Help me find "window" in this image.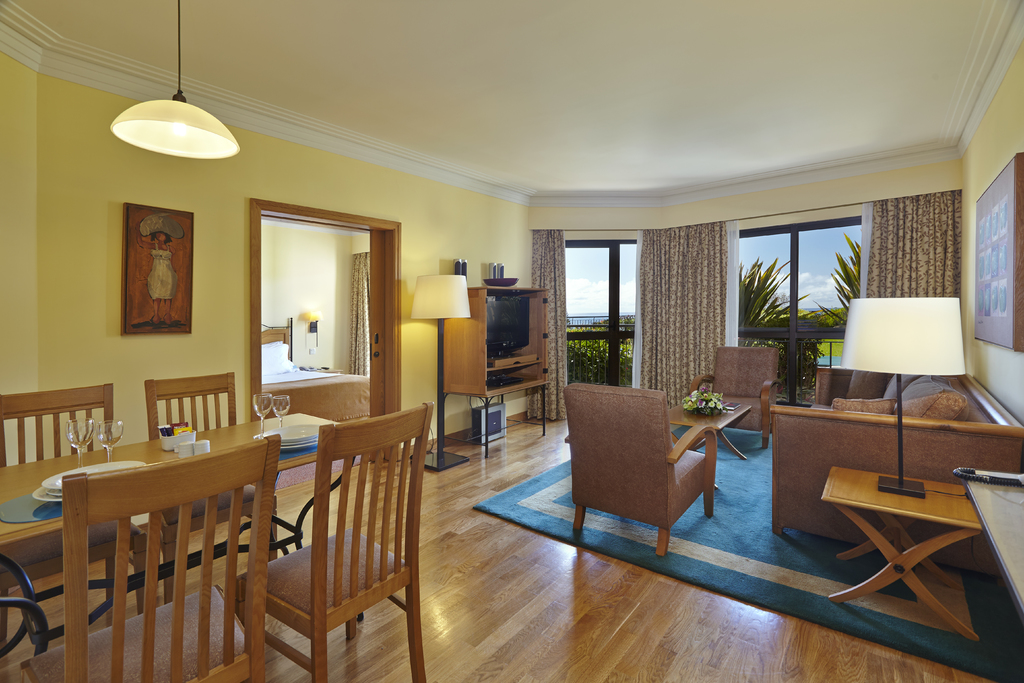
Found it: l=733, t=213, r=867, b=406.
